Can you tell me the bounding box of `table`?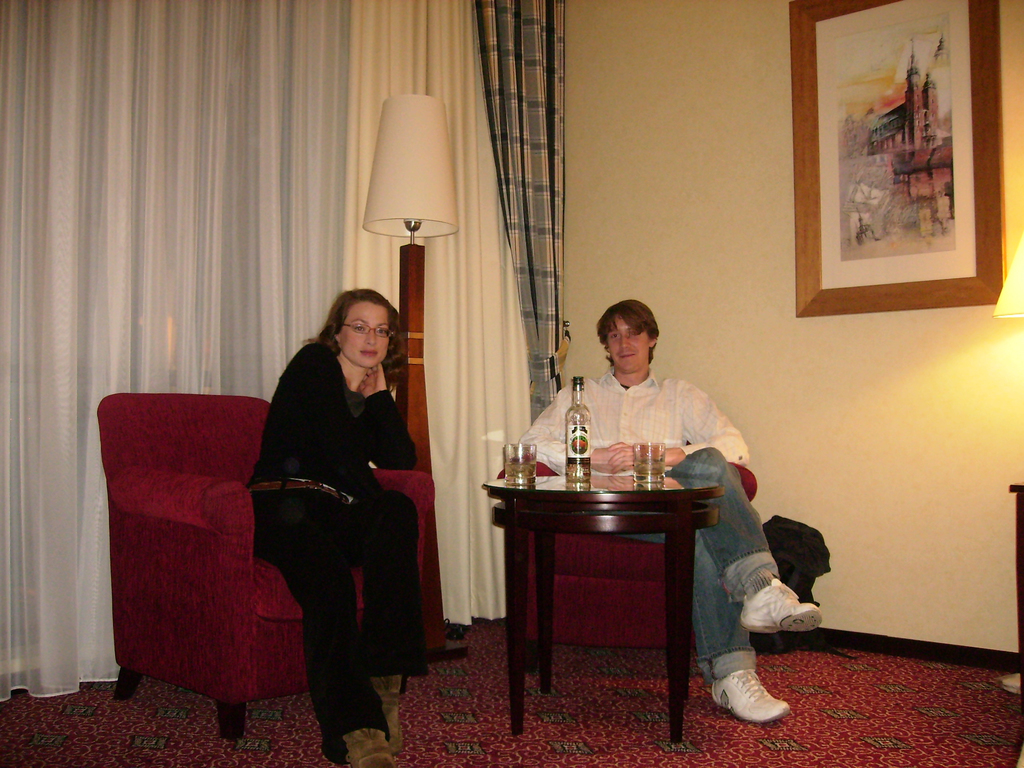
crop(484, 432, 727, 722).
